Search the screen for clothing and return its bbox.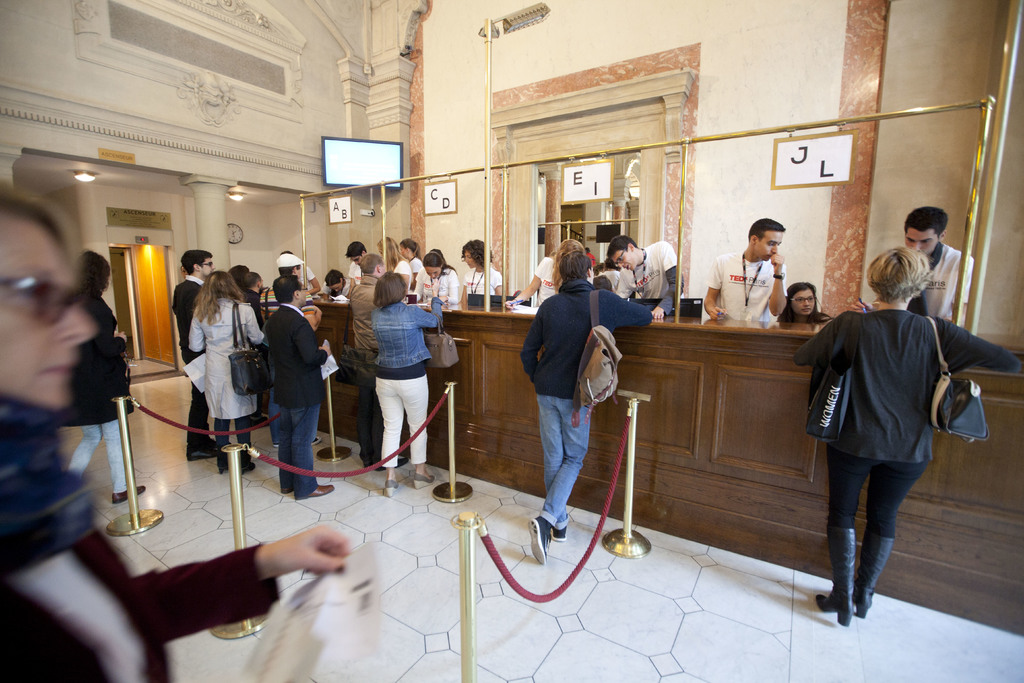
Found: Rect(319, 276, 346, 295).
